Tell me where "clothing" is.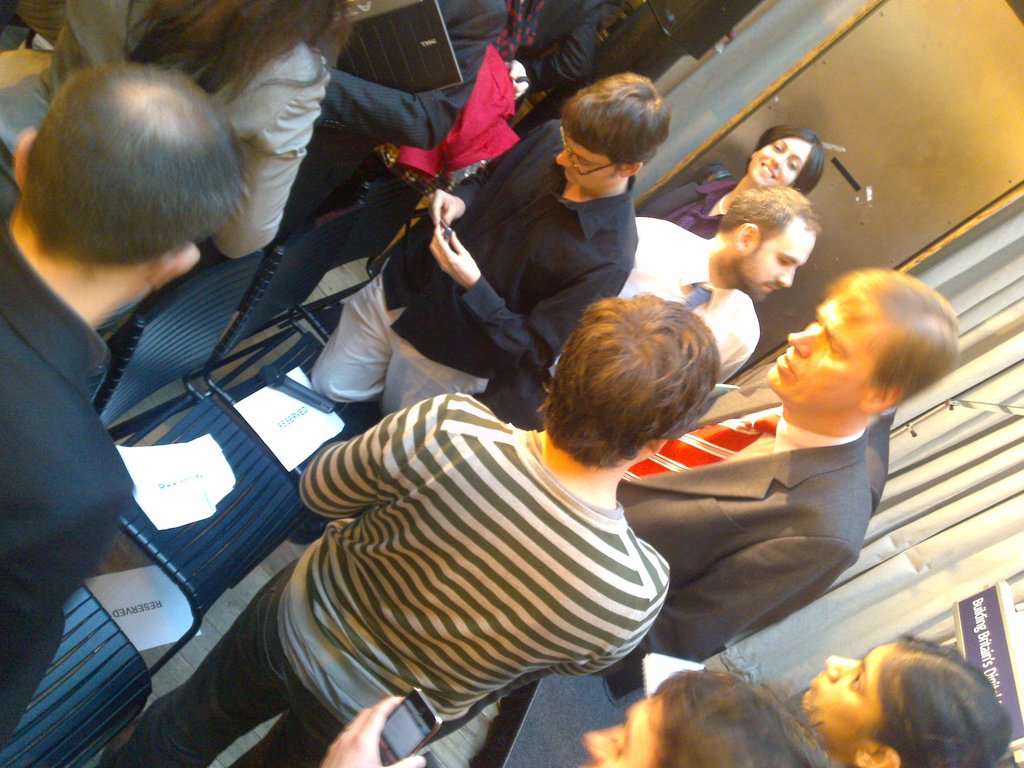
"clothing" is at 12/0/311/260.
